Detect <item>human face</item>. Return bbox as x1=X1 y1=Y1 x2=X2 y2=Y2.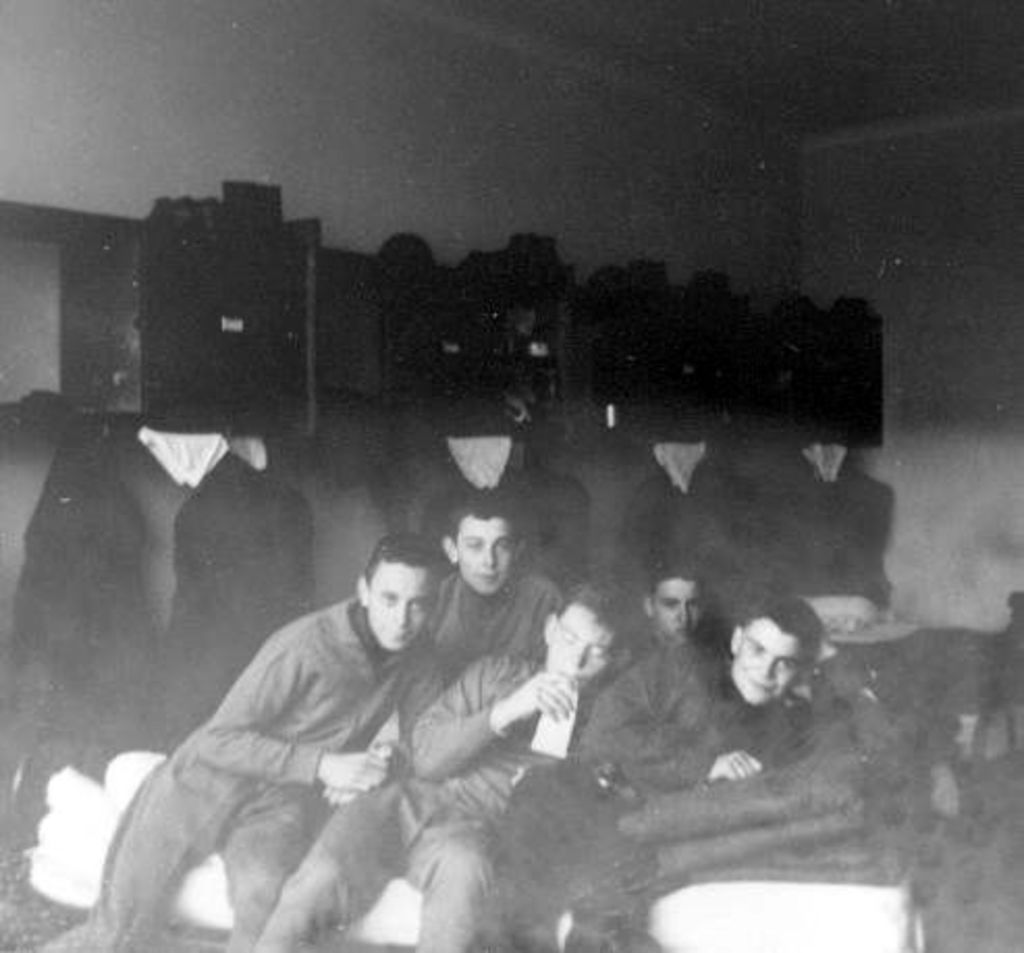
x1=457 y1=517 x2=515 y2=596.
